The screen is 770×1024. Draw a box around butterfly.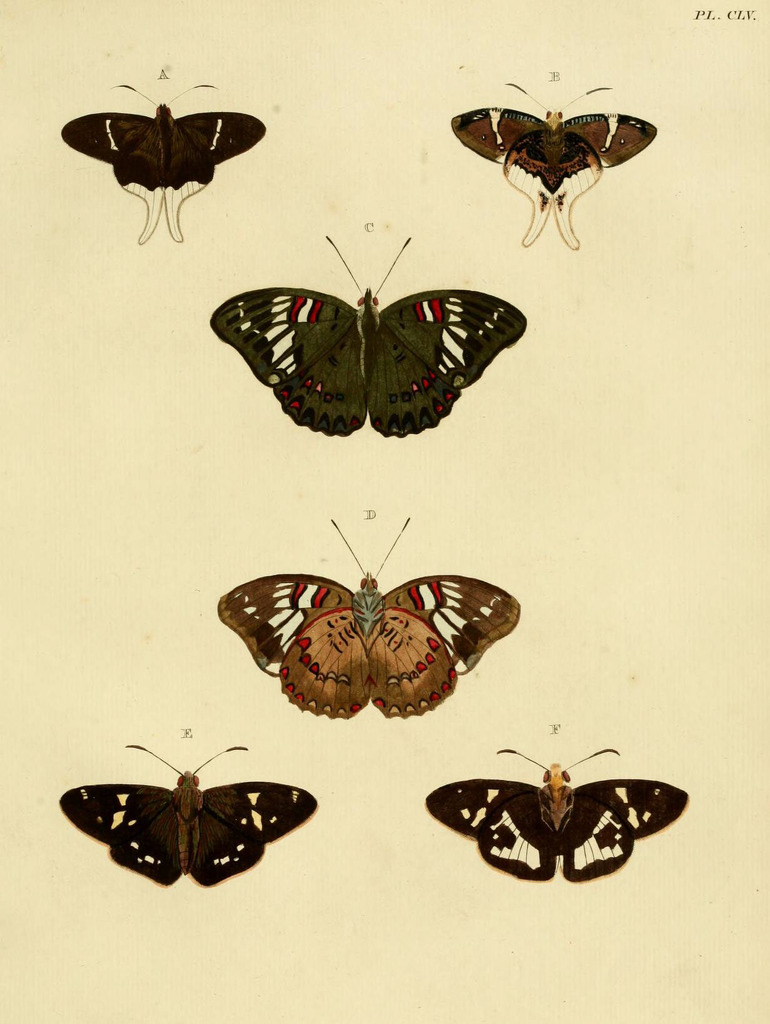
[left=444, top=67, right=661, bottom=247].
